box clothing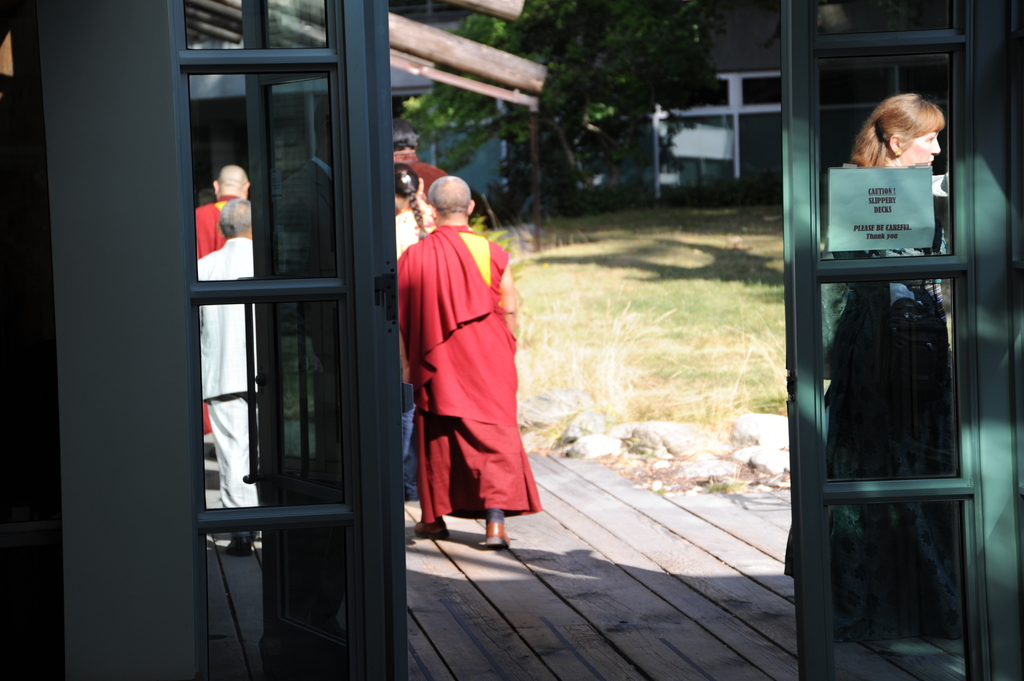
region(182, 193, 248, 452)
